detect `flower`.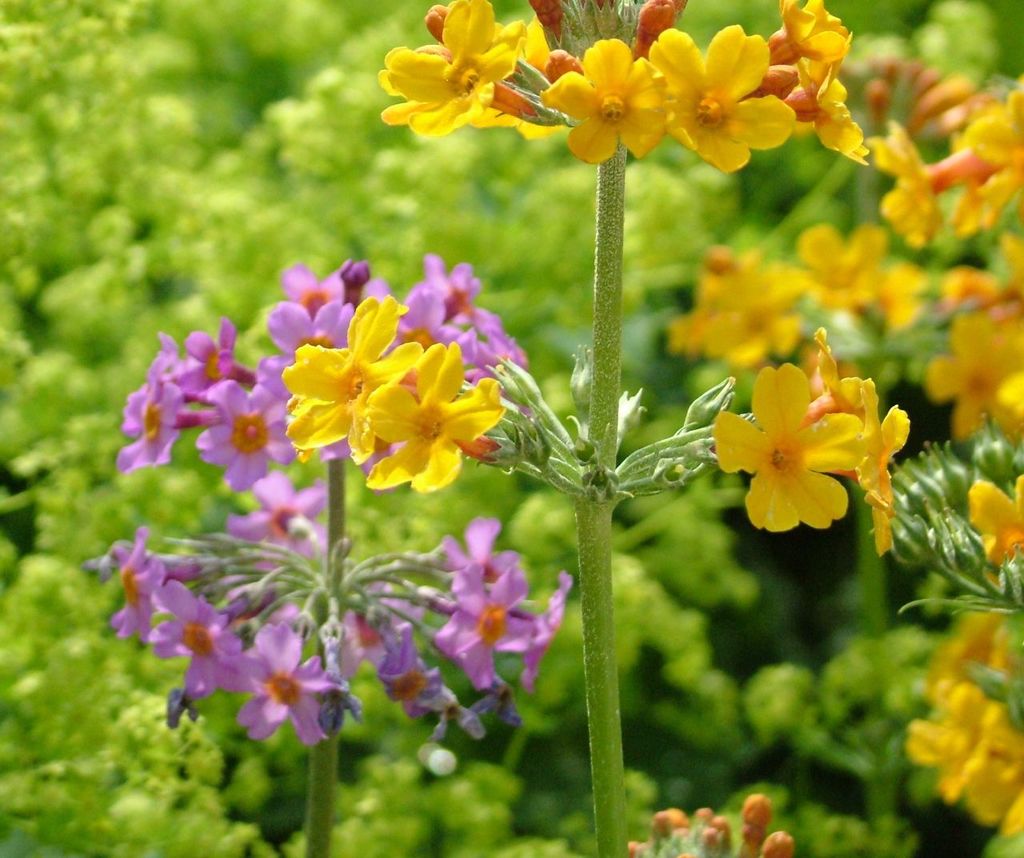
Detected at BBox(694, 341, 874, 537).
